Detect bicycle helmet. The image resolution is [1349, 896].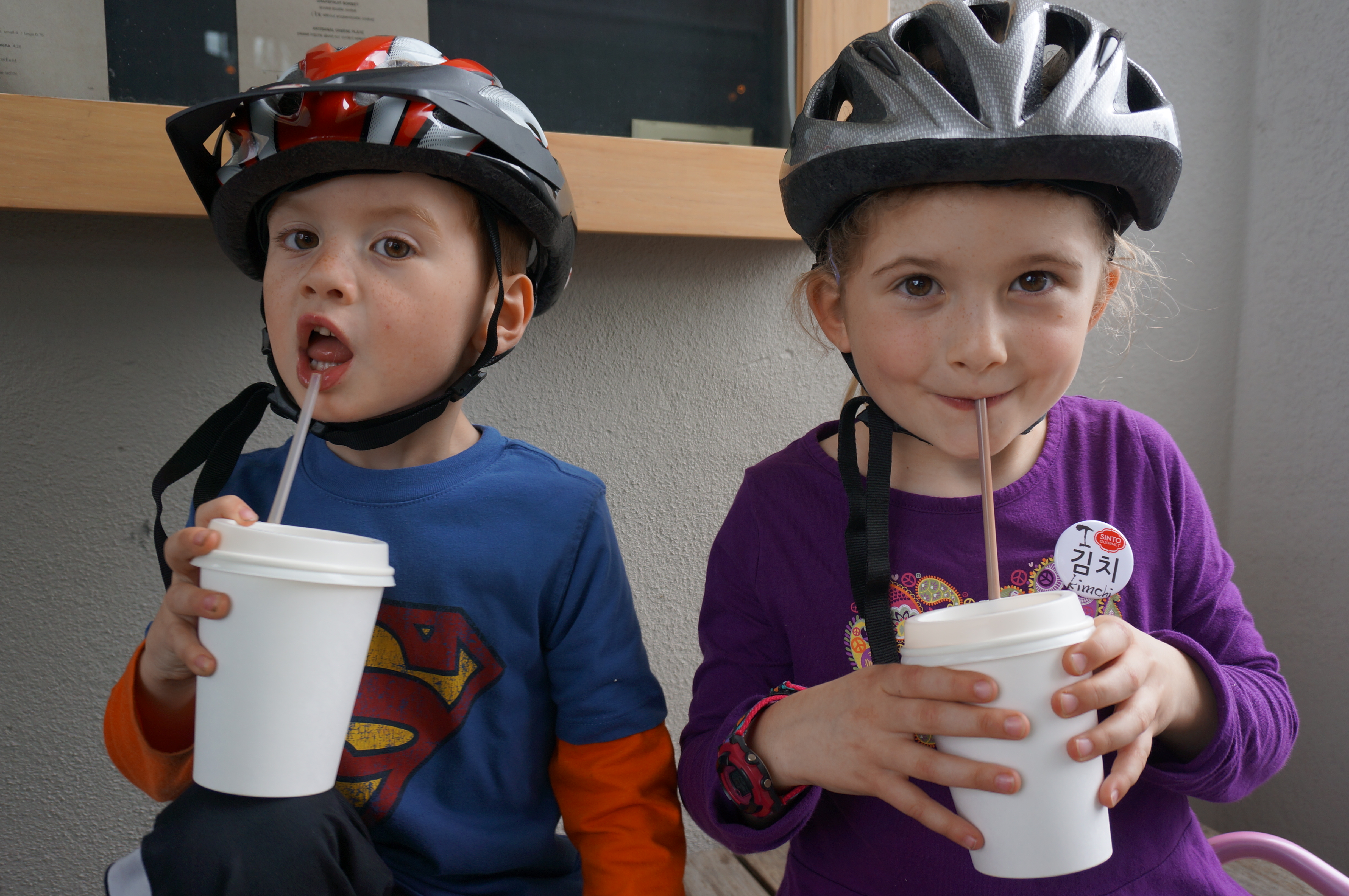
rect(46, 10, 158, 163).
